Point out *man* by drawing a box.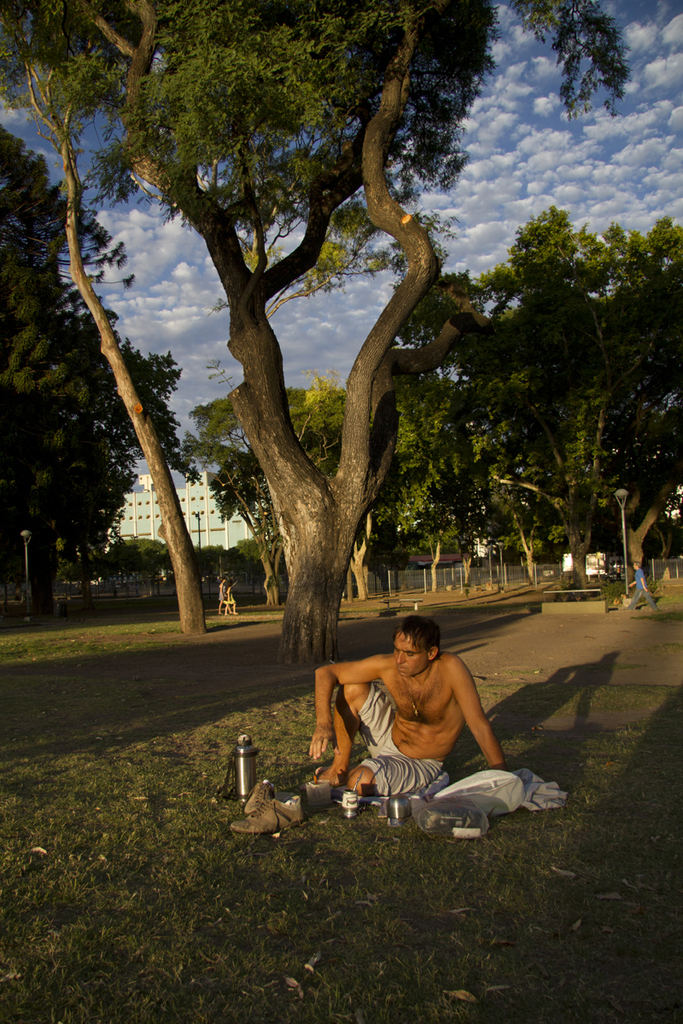
rect(301, 613, 528, 812).
